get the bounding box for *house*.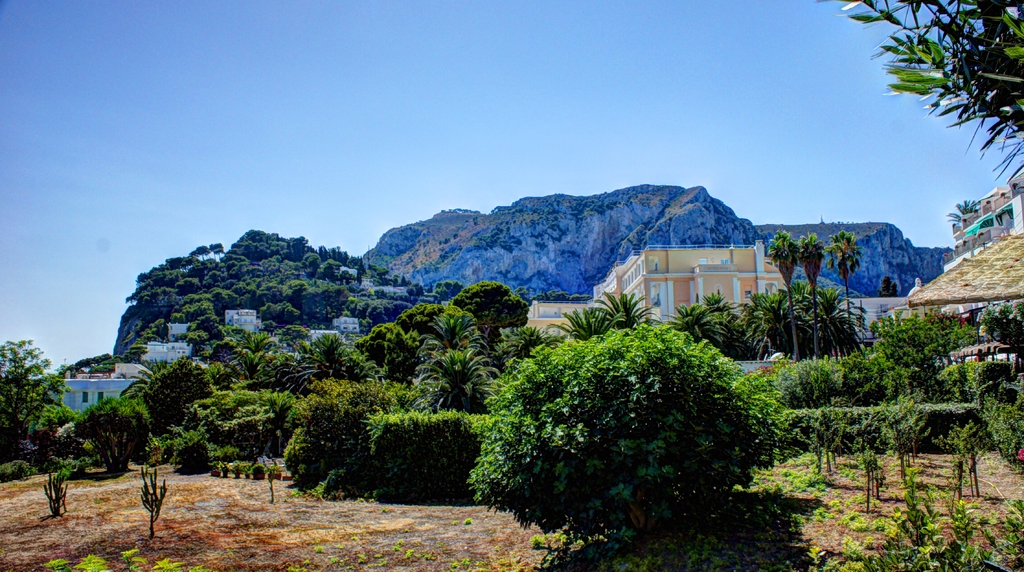
<region>136, 329, 199, 370</region>.
